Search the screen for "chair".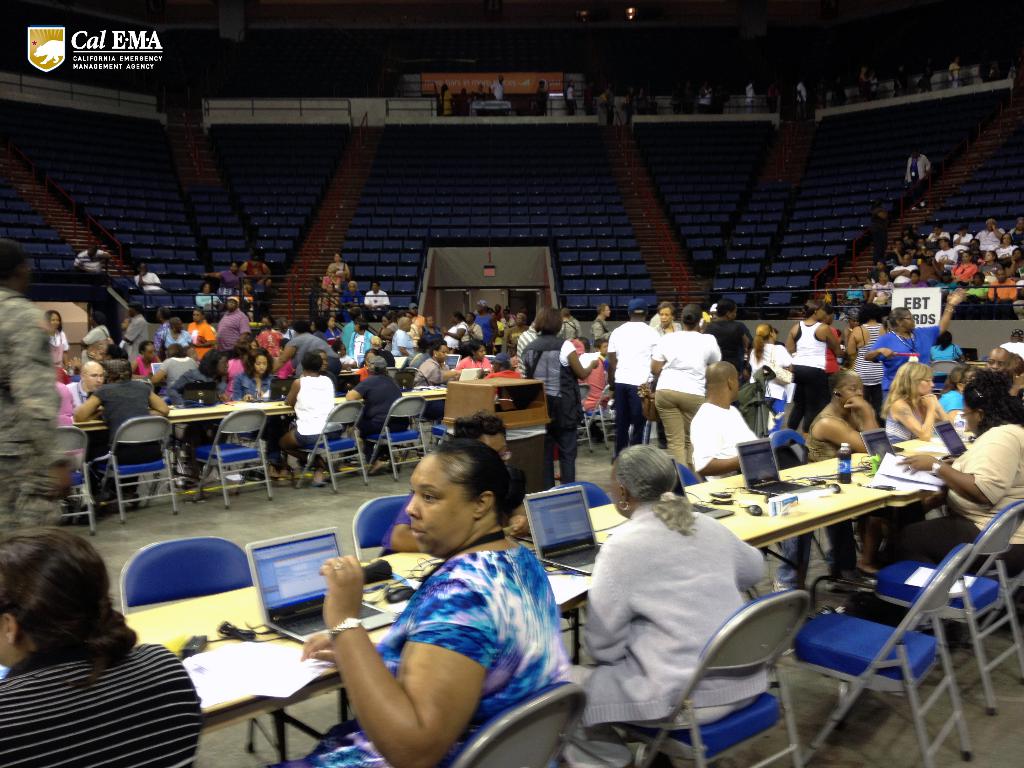
Found at locate(566, 596, 805, 767).
